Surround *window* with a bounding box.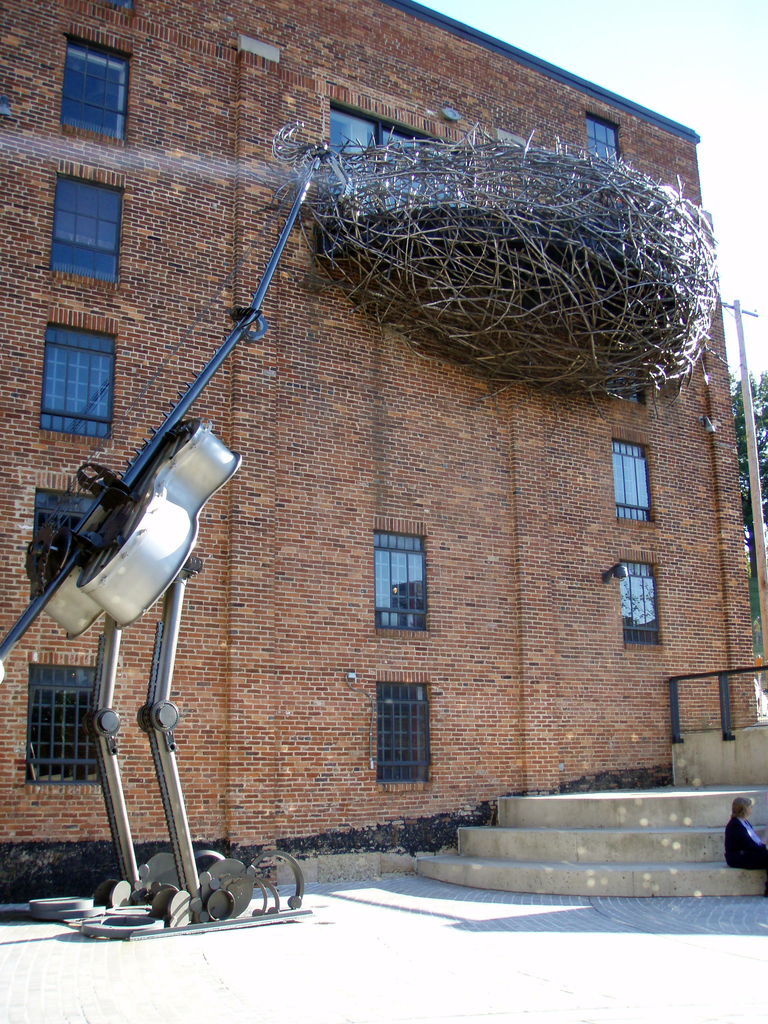
375/526/431/631.
